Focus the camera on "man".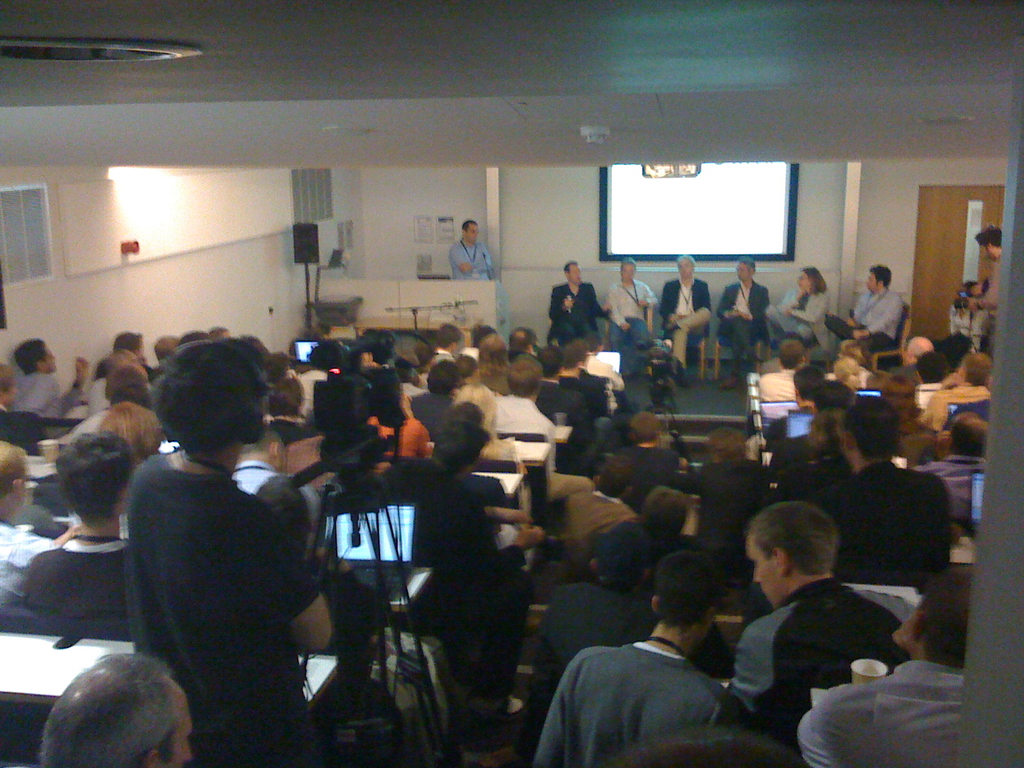
Focus region: left=493, top=352, right=554, bottom=474.
